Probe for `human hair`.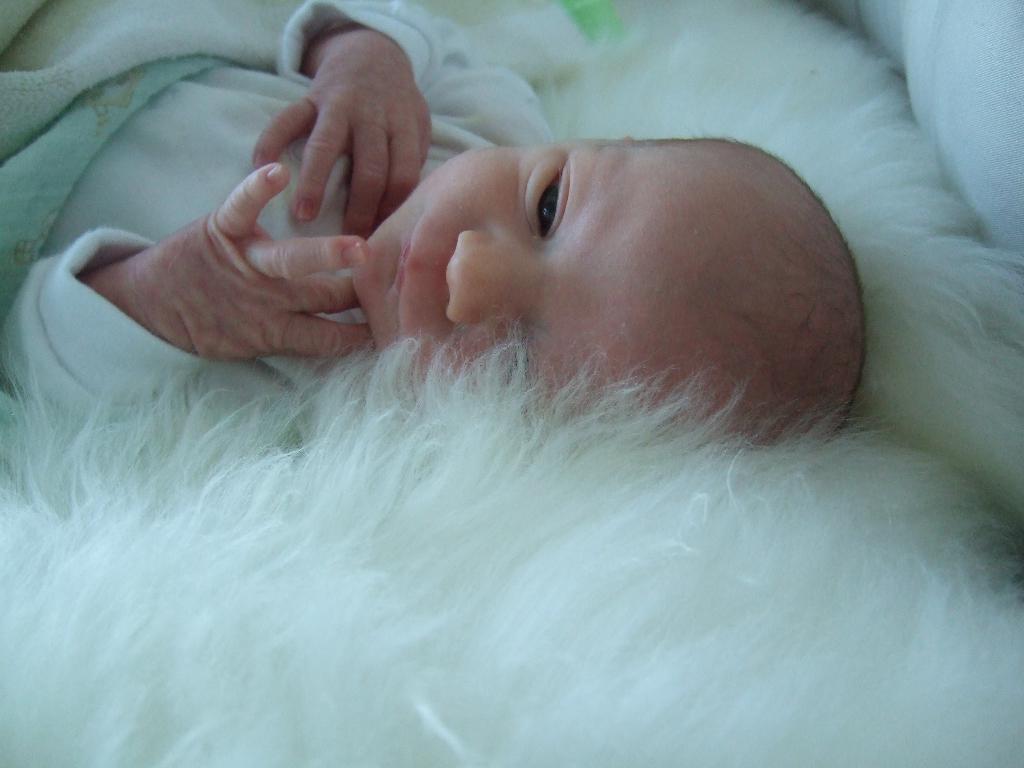
Probe result: box=[732, 134, 867, 447].
